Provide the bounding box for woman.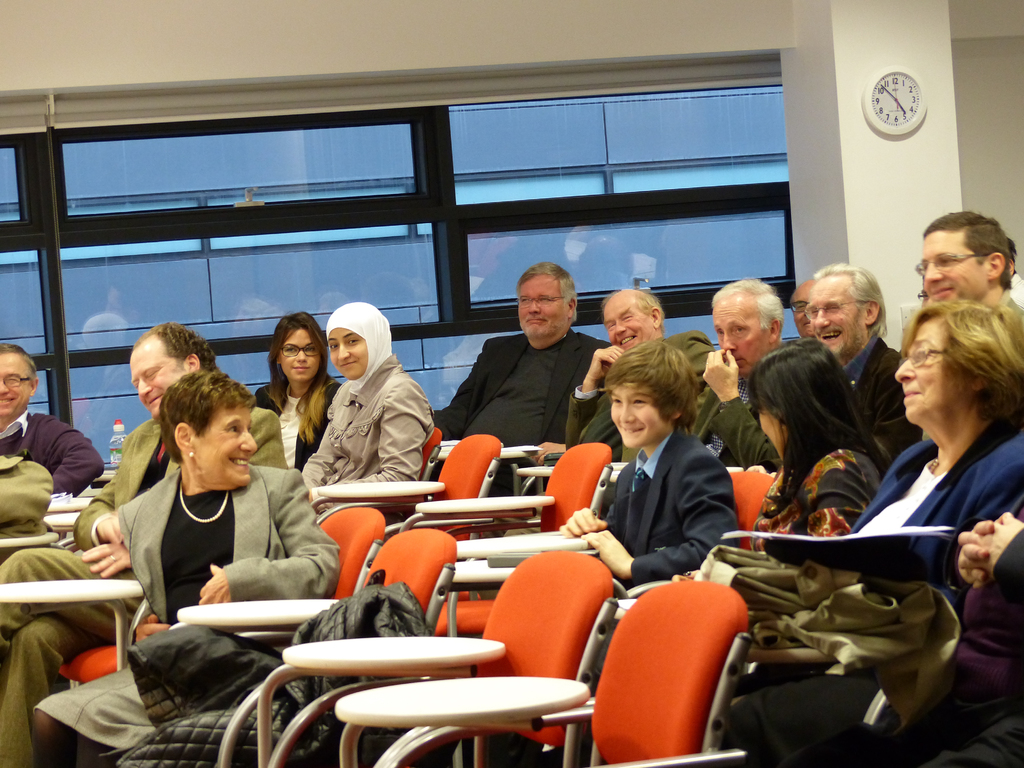
x1=257, y1=312, x2=337, y2=443.
